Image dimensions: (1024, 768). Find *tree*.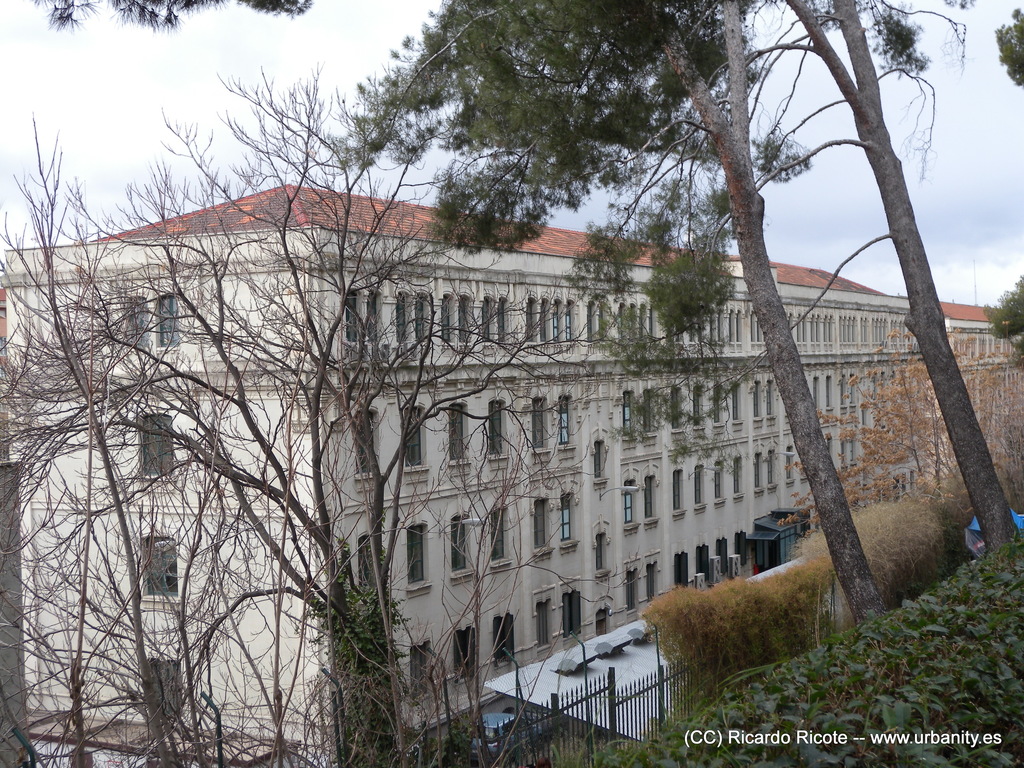
detection(774, 326, 1023, 558).
